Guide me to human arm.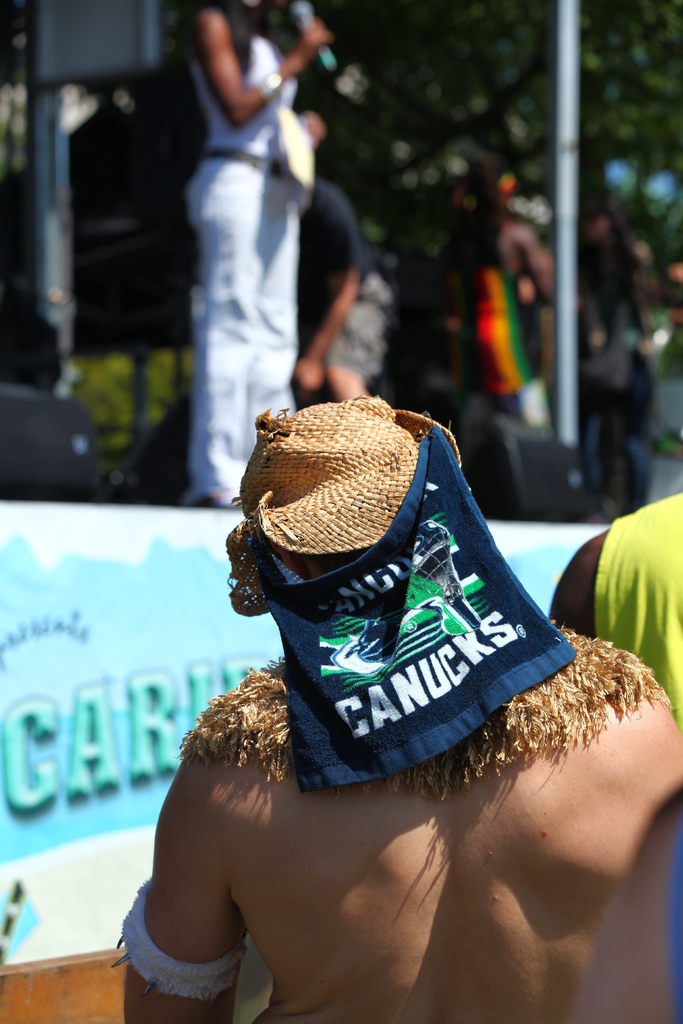
Guidance: <box>302,63,363,147</box>.
